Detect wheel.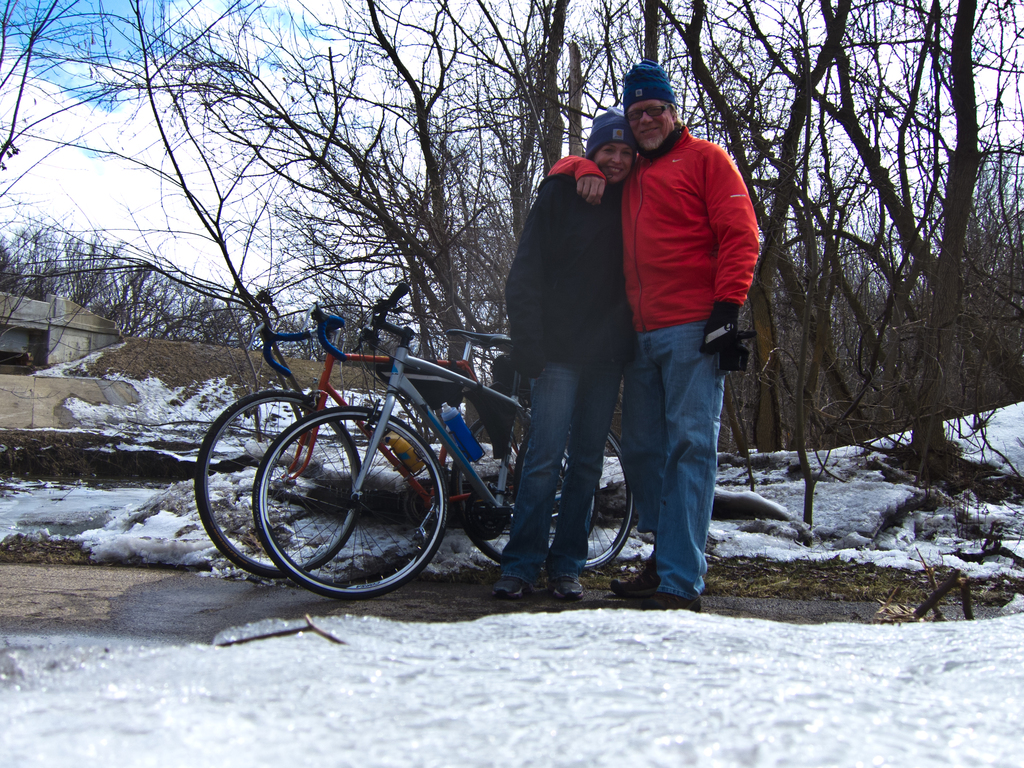
Detected at 196:387:365:580.
